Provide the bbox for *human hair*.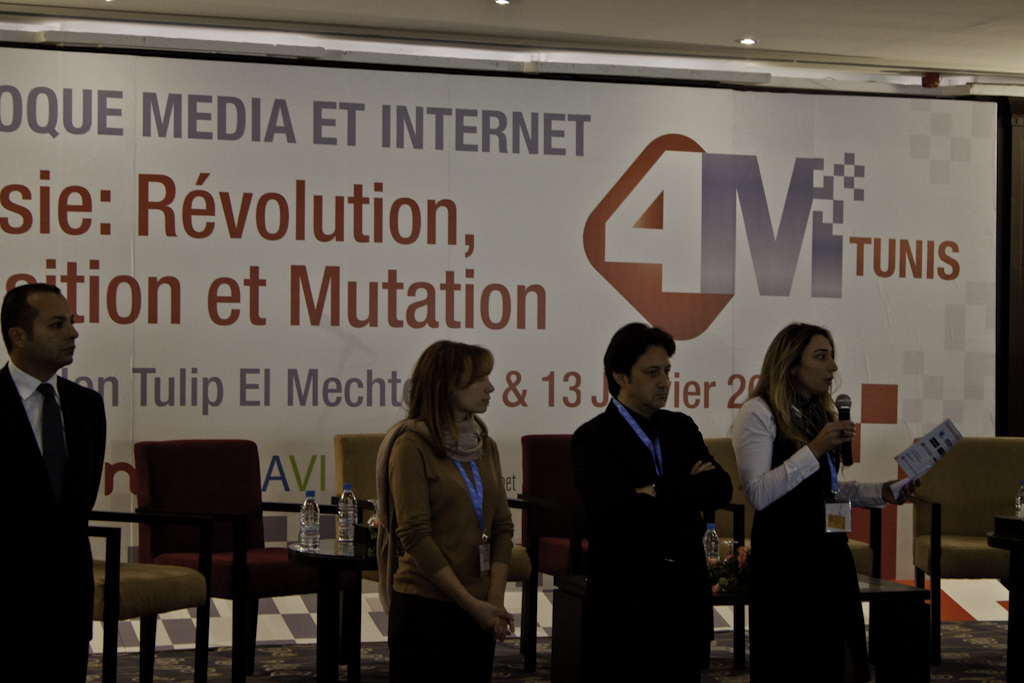
x1=0 y1=283 x2=65 y2=356.
